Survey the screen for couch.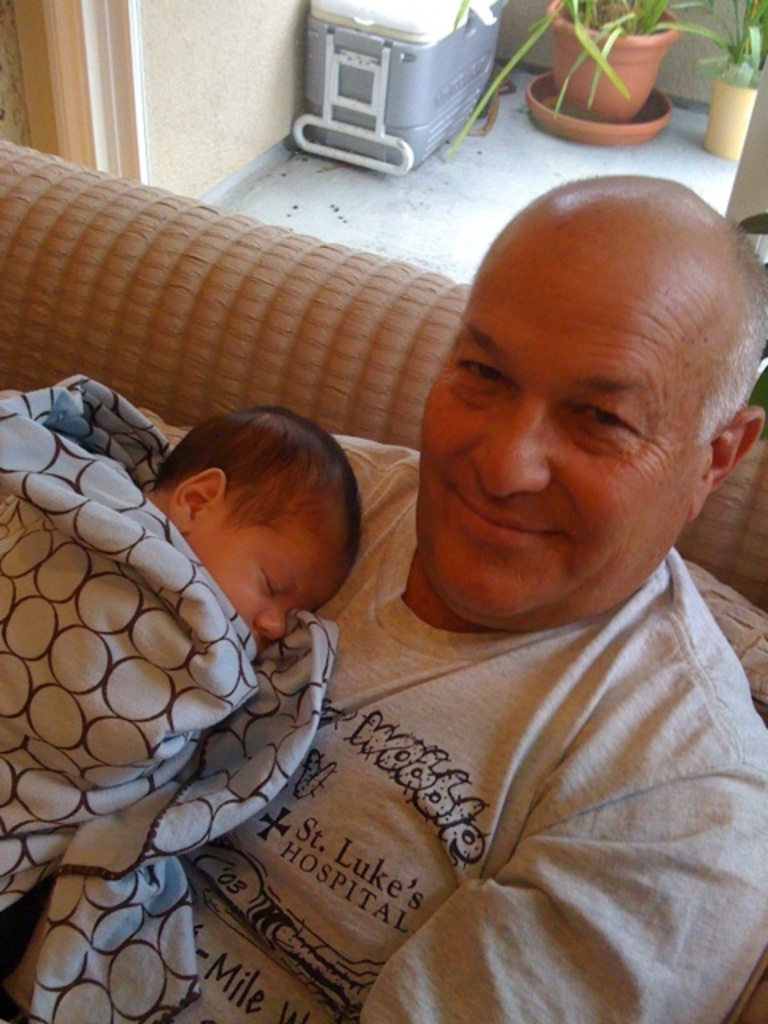
Survey found: (x1=0, y1=168, x2=707, y2=1023).
